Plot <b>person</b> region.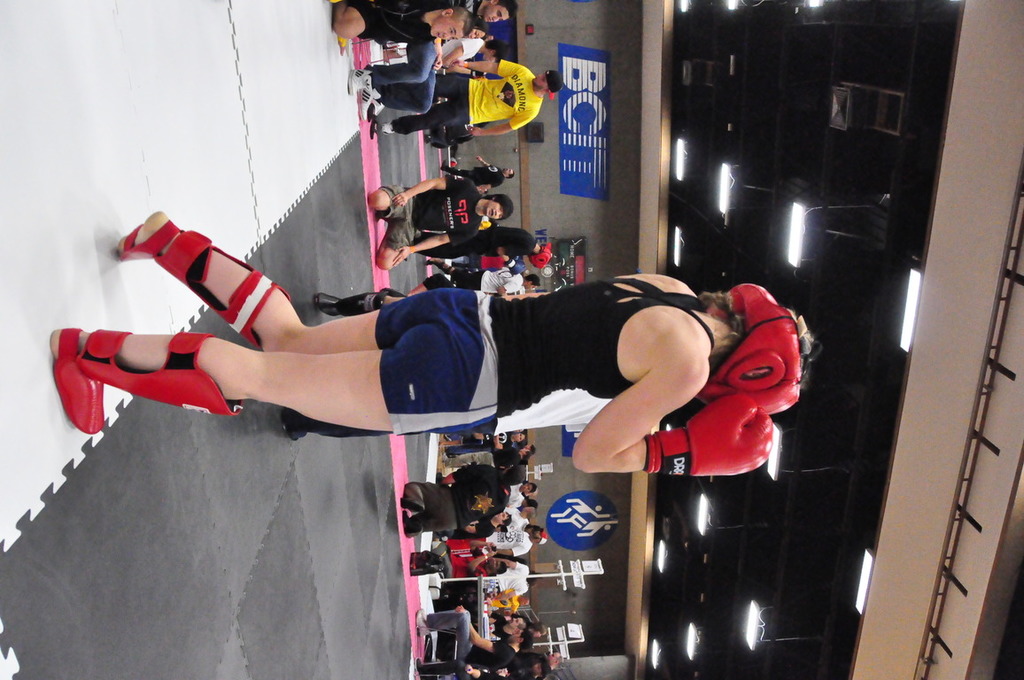
Plotted at 451/273/539/298.
